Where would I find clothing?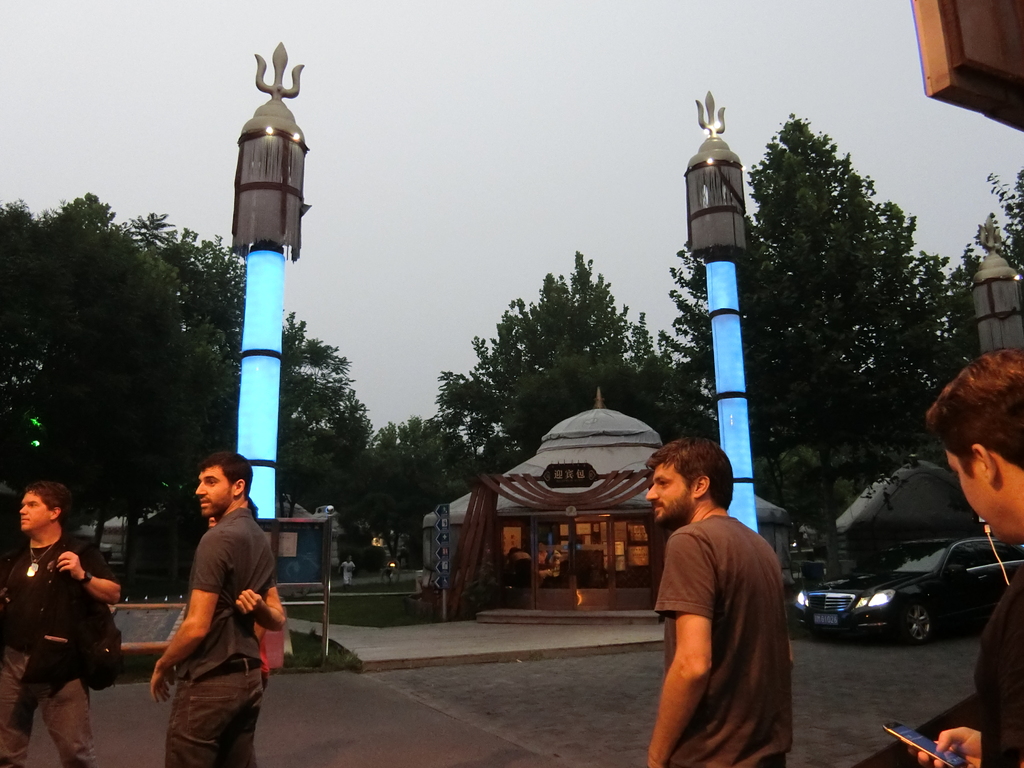
At x1=0, y1=534, x2=134, y2=666.
